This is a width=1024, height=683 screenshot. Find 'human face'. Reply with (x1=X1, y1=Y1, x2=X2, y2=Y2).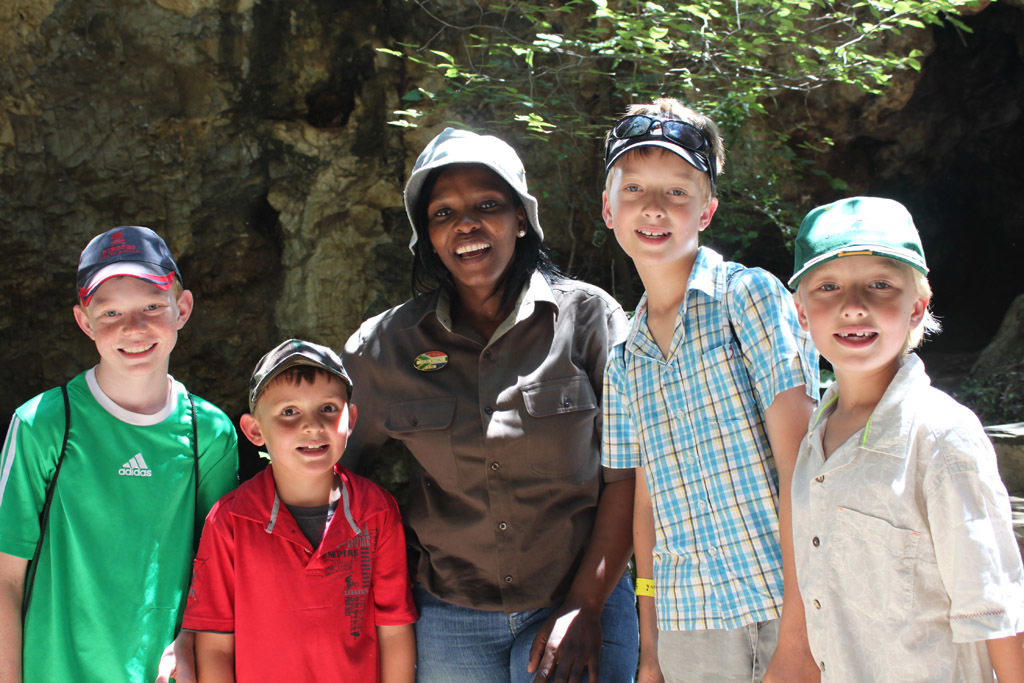
(x1=803, y1=255, x2=913, y2=373).
